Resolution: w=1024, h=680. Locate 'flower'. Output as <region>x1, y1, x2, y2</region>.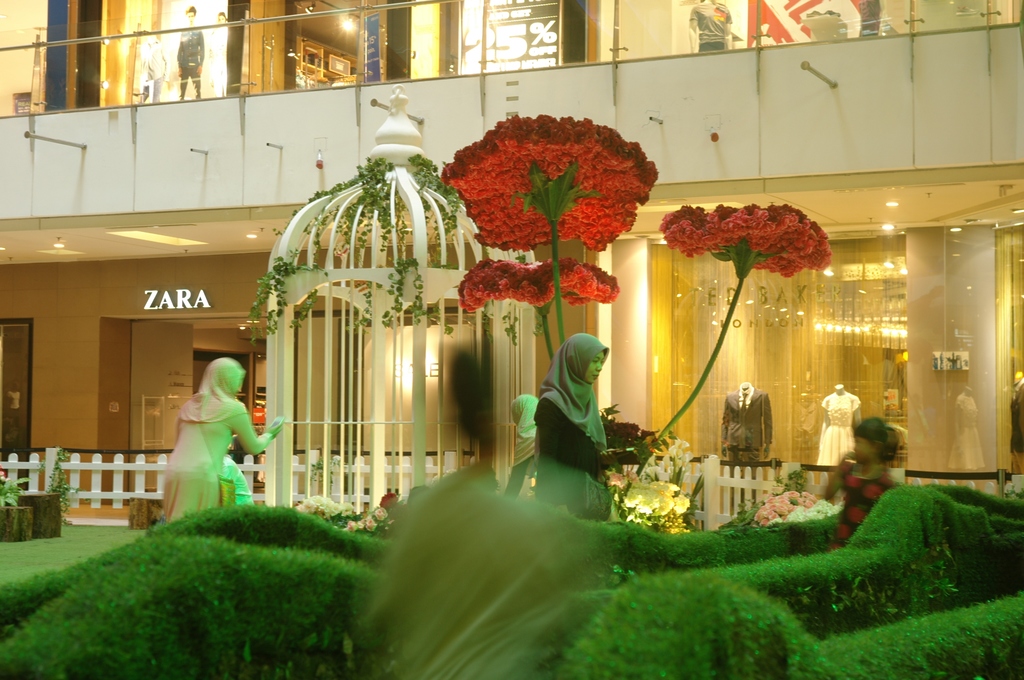
<region>445, 109, 656, 254</region>.
